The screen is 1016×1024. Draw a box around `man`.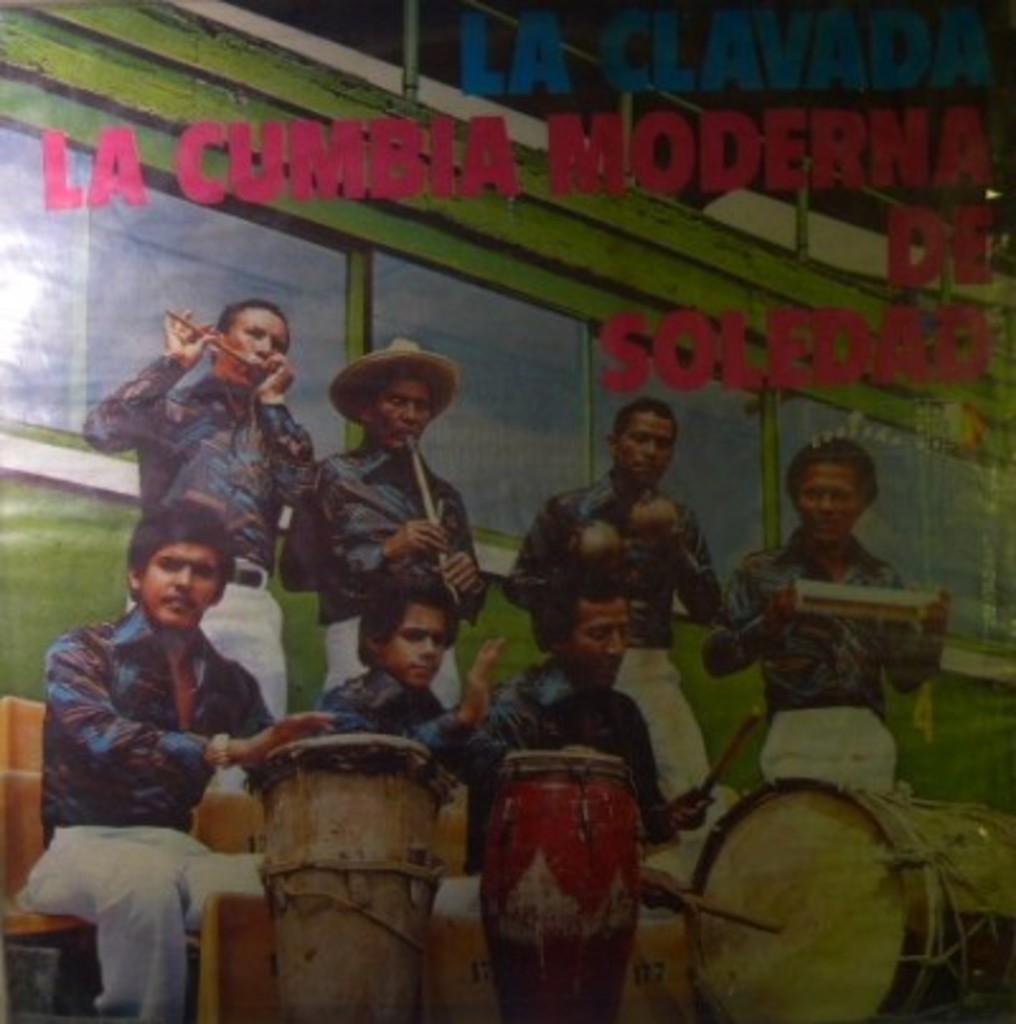
(279, 333, 483, 727).
